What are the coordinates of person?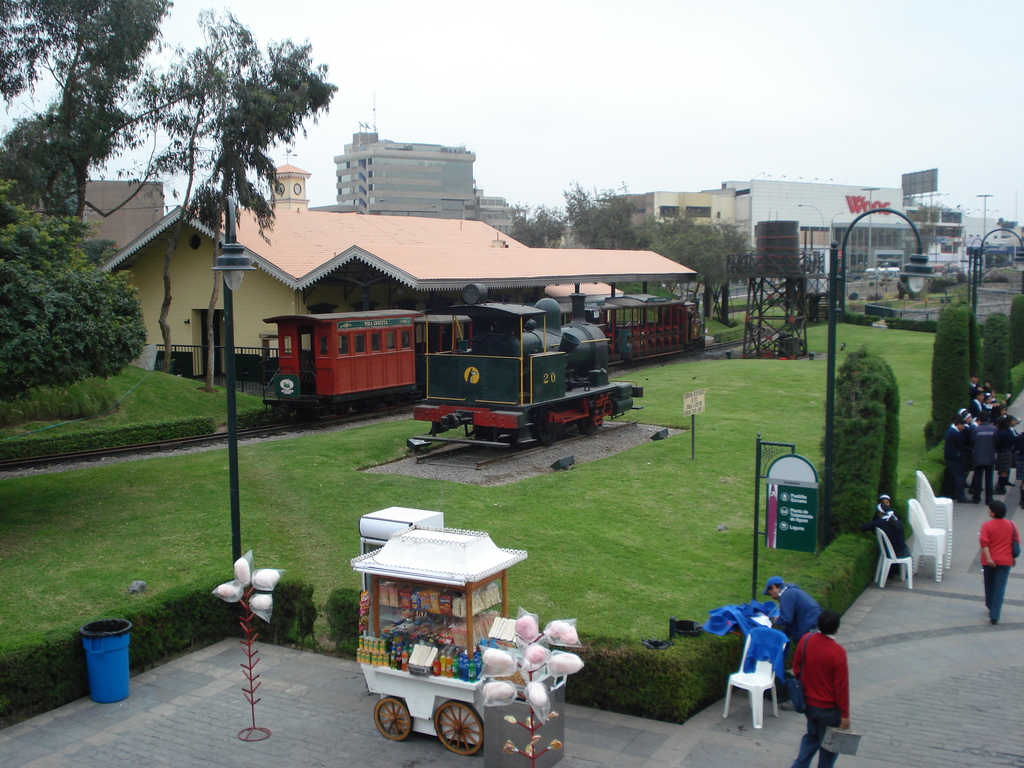
pyautogui.locateOnScreen(787, 579, 851, 762).
